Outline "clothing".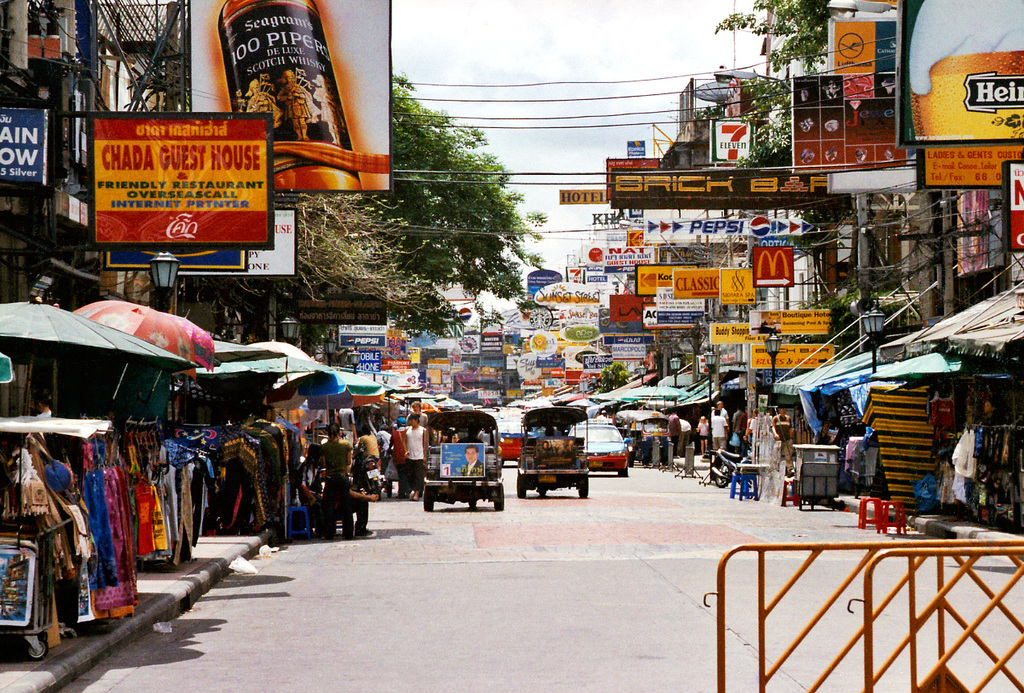
Outline: l=465, t=461, r=483, b=475.
